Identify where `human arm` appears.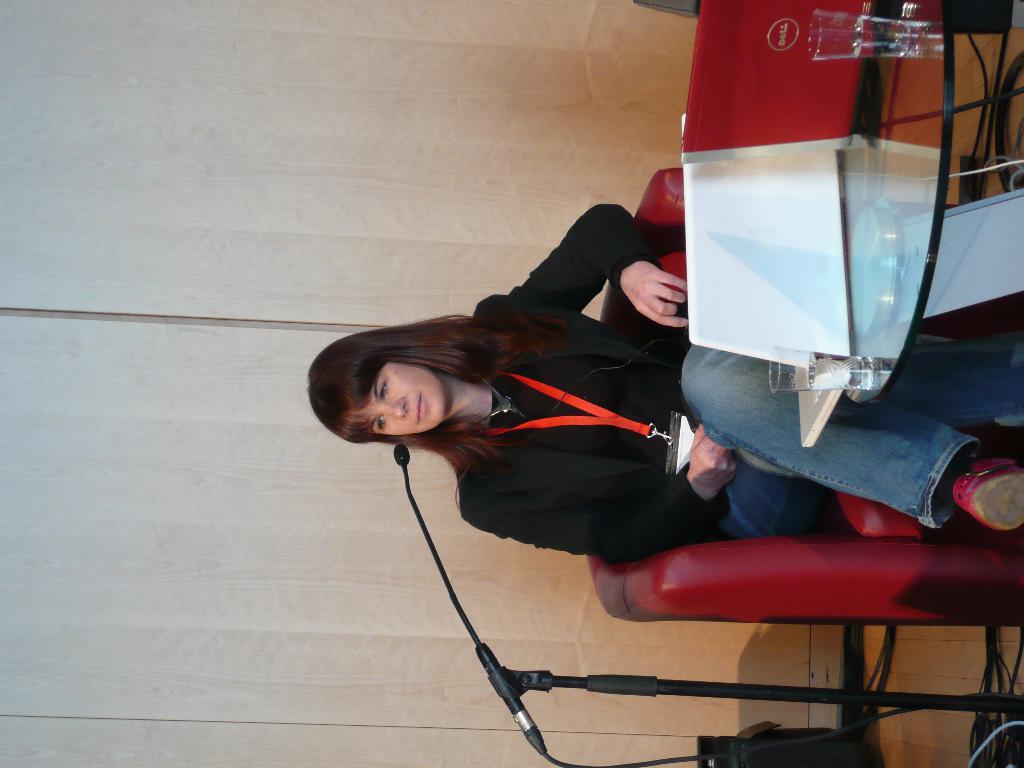
Appears at 524/231/710/350.
